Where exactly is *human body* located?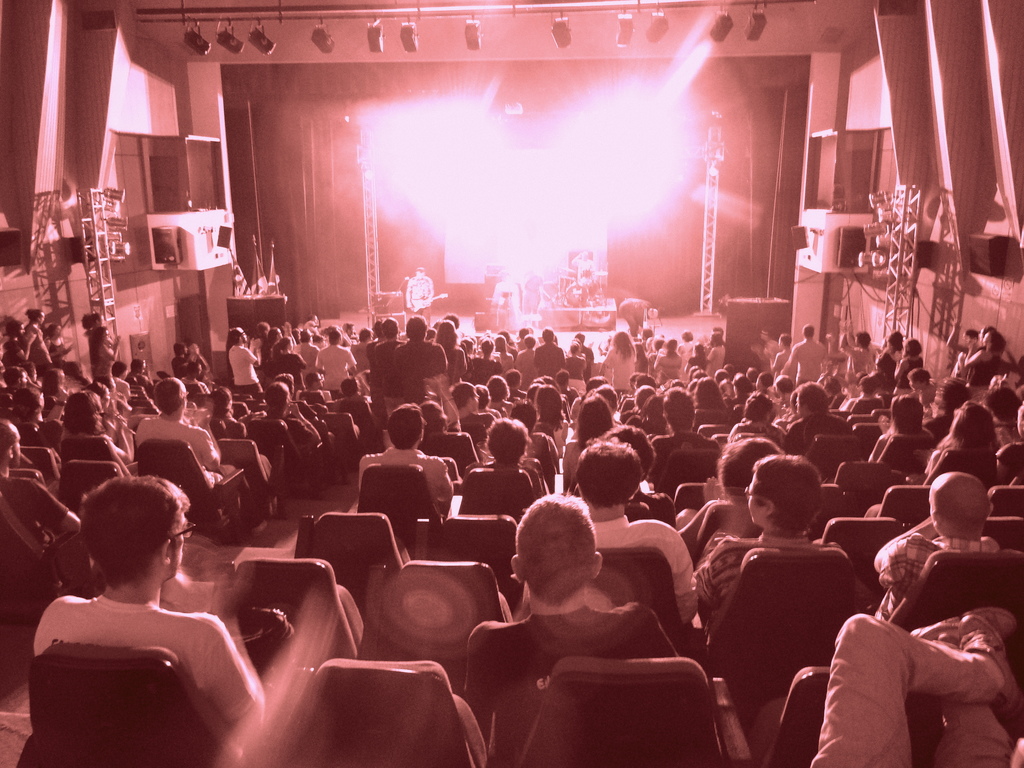
Its bounding box is x1=889 y1=339 x2=921 y2=390.
